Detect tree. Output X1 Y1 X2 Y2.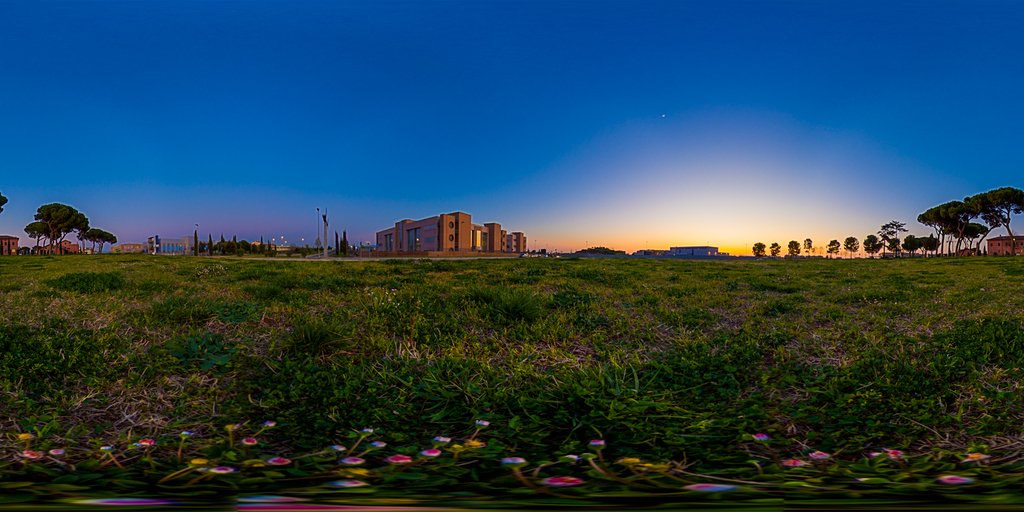
825 238 841 257.
